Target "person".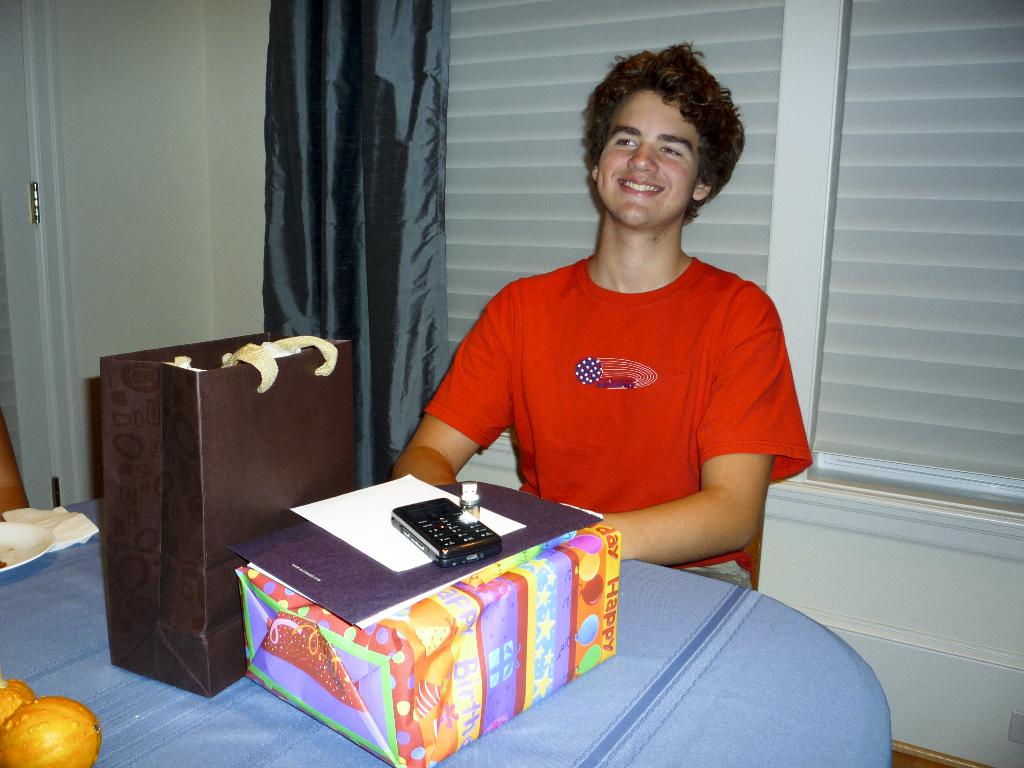
Target region: 383,66,814,616.
